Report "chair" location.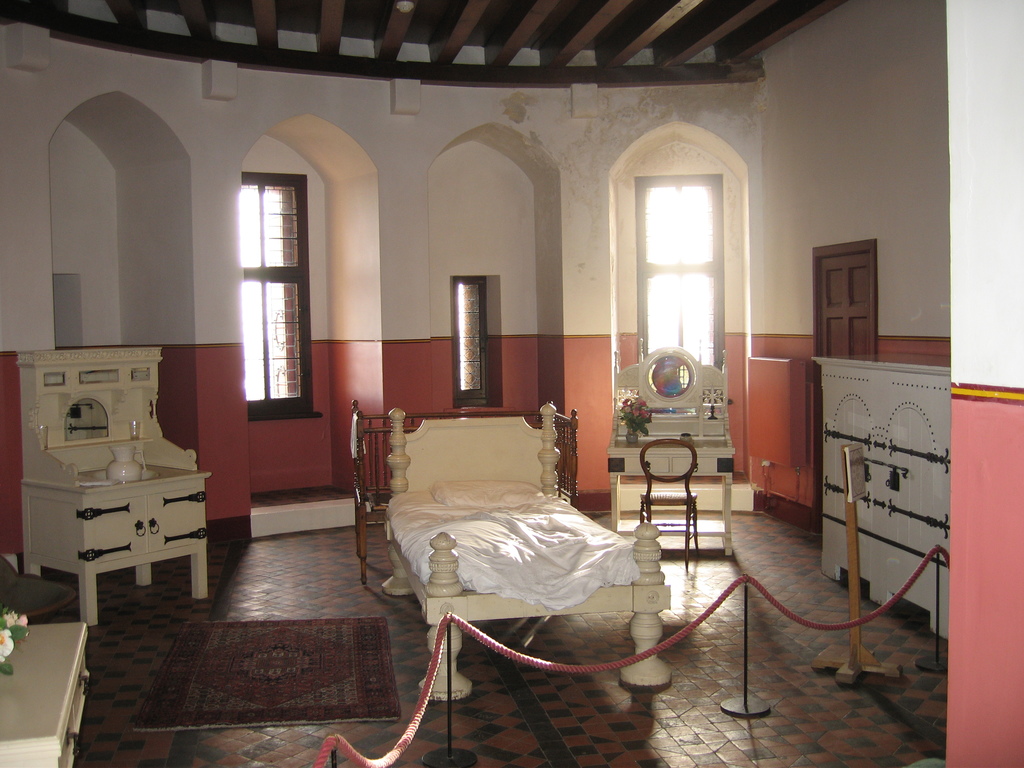
Report: [left=636, top=436, right=700, bottom=567].
